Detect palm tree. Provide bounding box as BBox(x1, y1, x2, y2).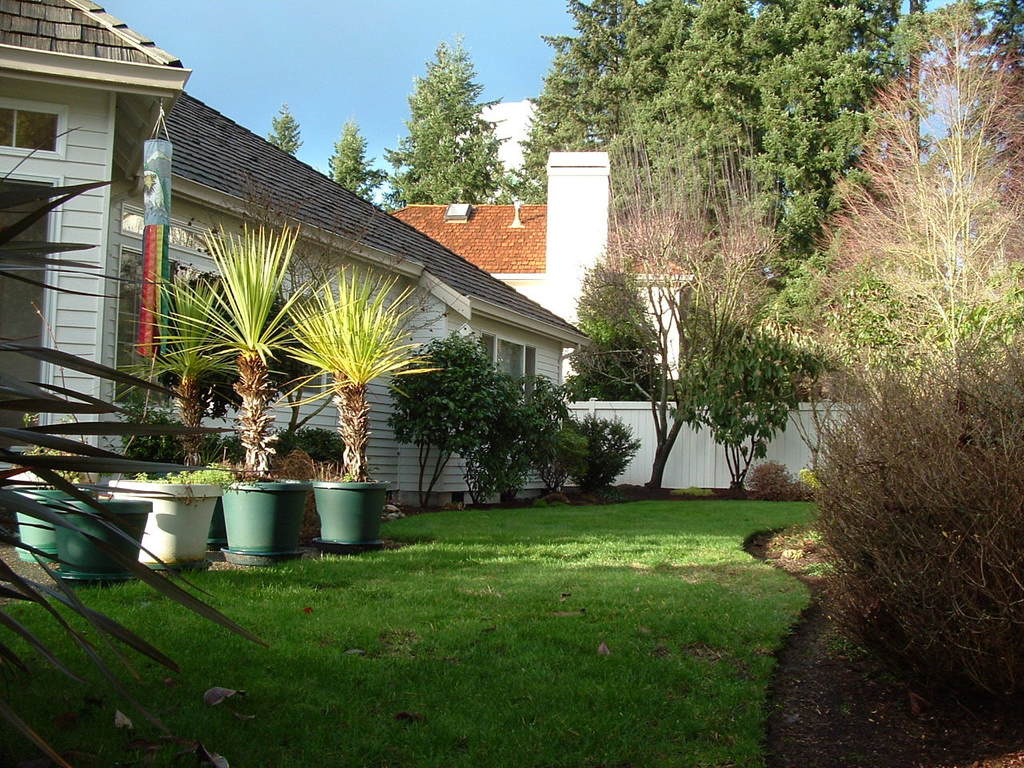
BBox(168, 230, 328, 522).
